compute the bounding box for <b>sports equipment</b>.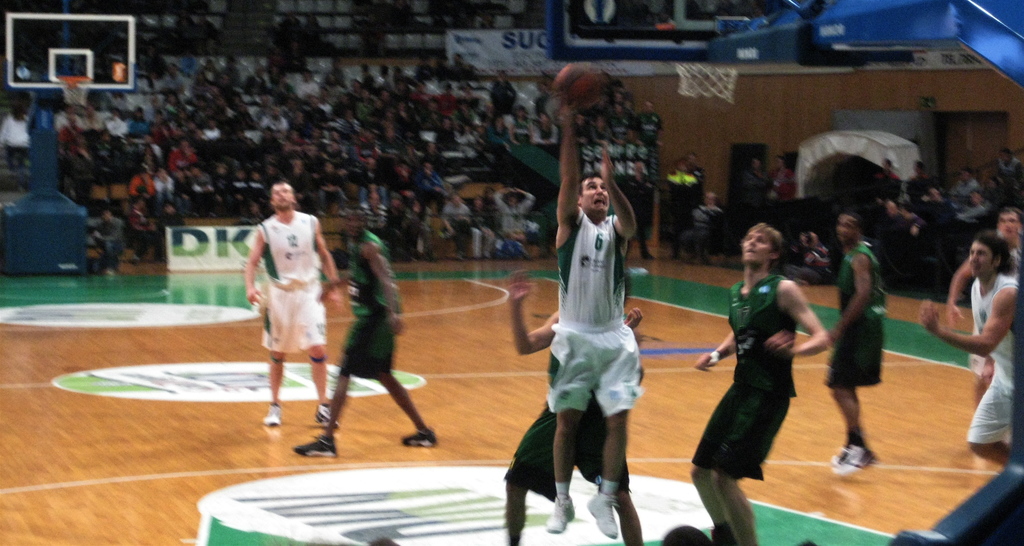
Rect(677, 60, 736, 104).
